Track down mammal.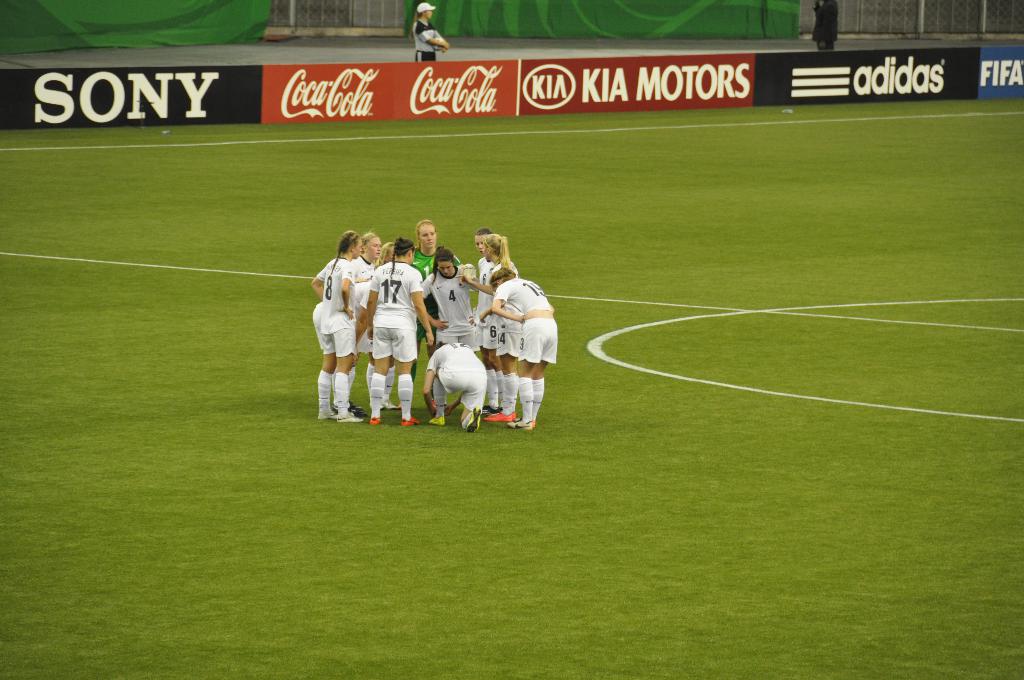
Tracked to region(810, 0, 838, 49).
